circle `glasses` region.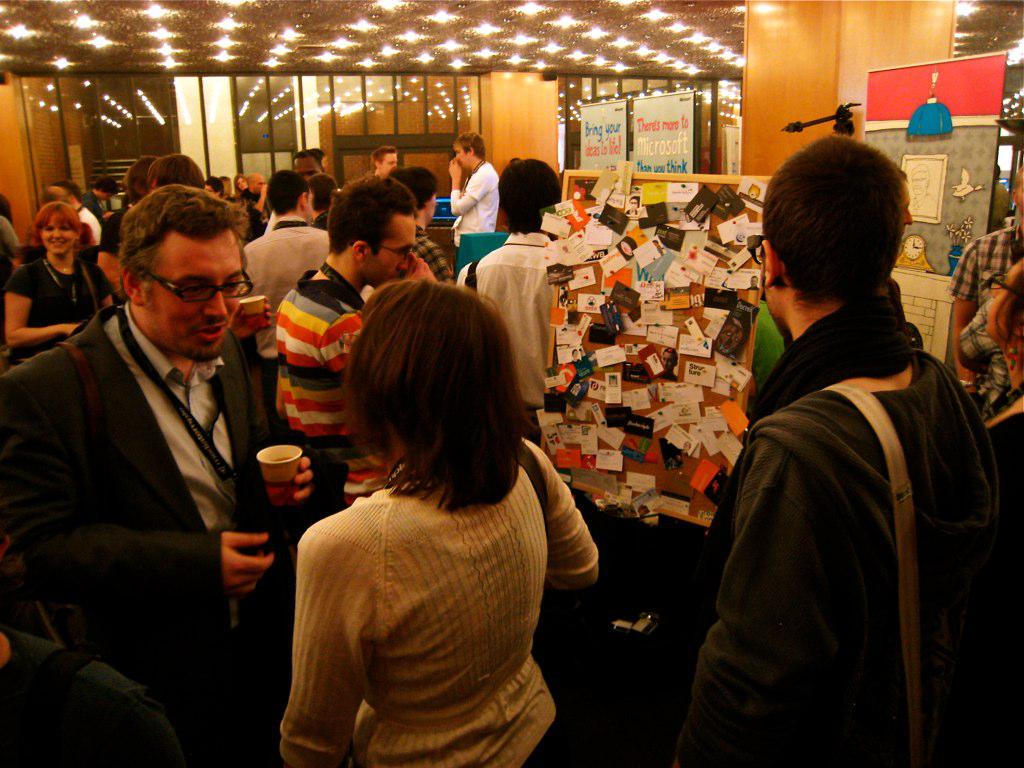
Region: 142/260/257/296.
